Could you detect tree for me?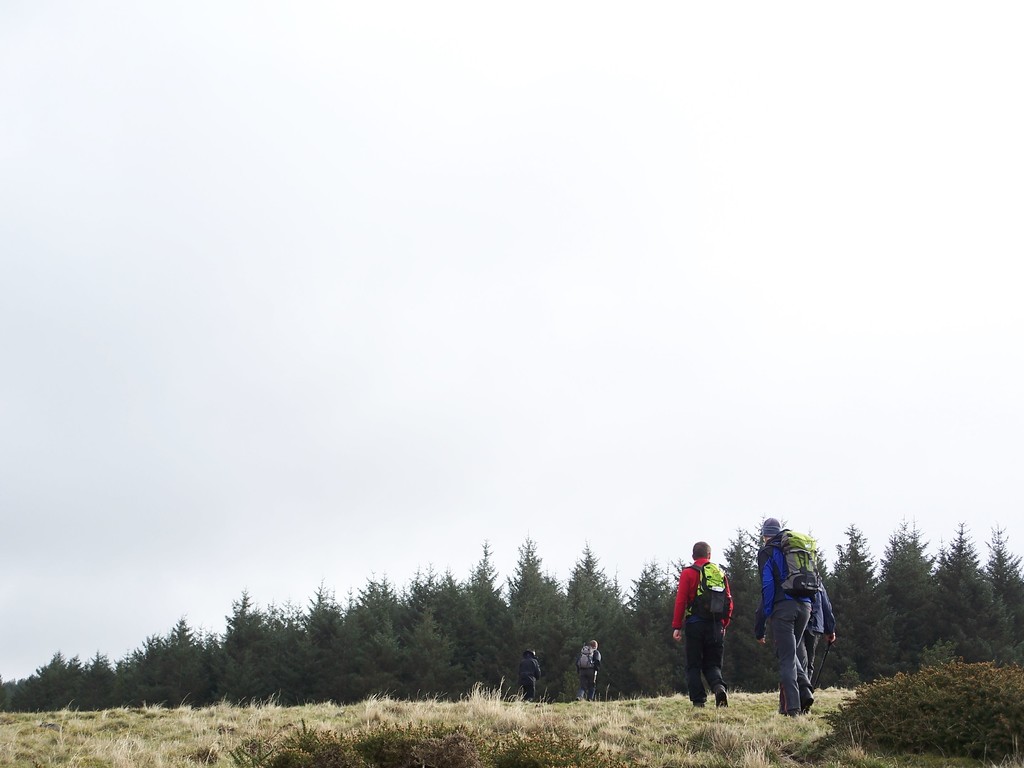
Detection result: Rect(564, 543, 623, 691).
